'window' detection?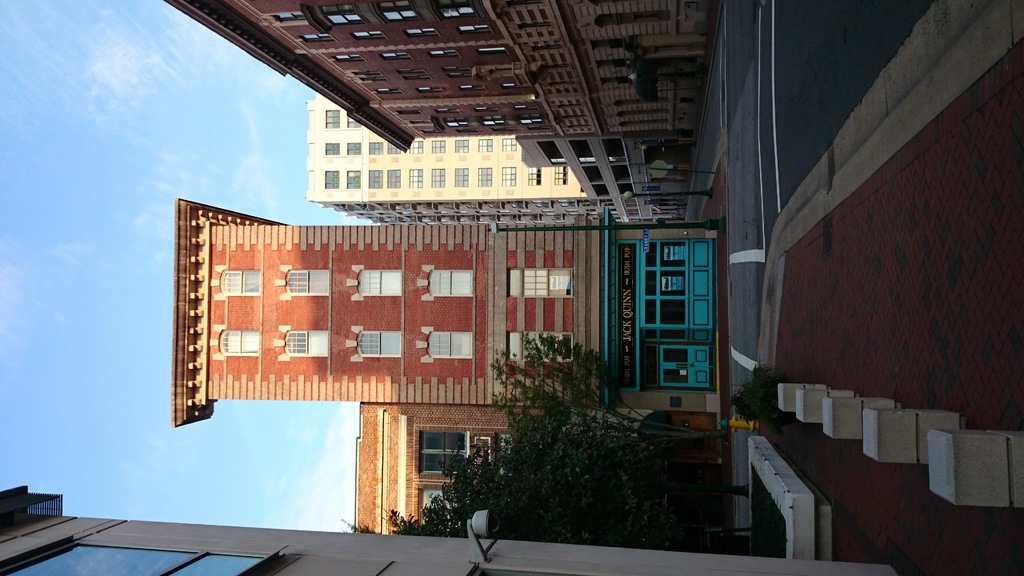
431 140 446 154
